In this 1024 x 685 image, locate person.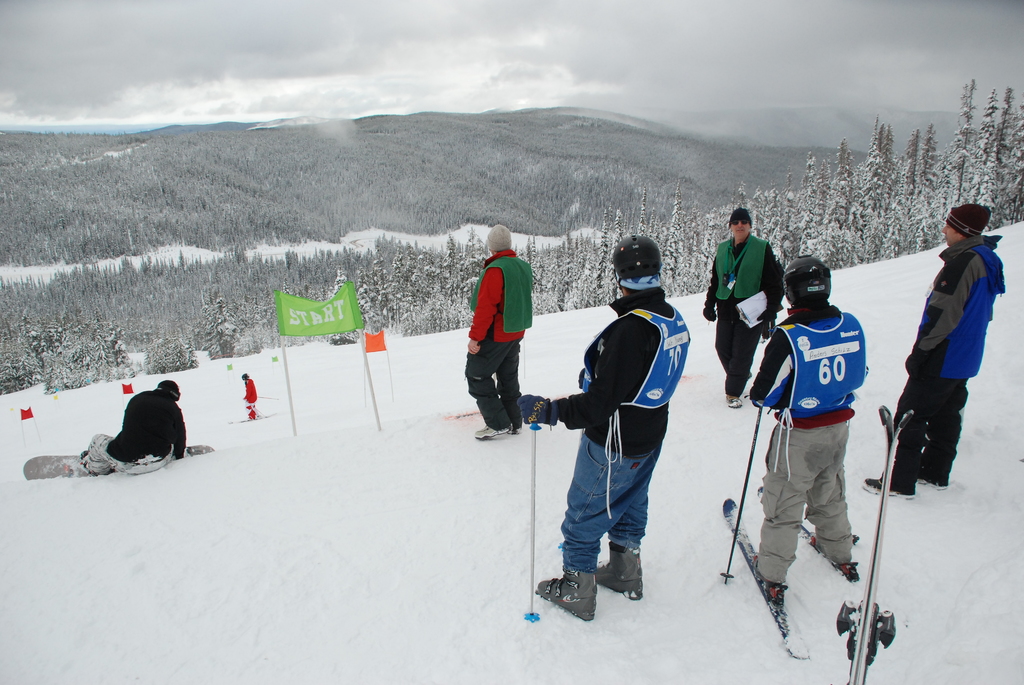
Bounding box: bbox=(465, 223, 532, 440).
